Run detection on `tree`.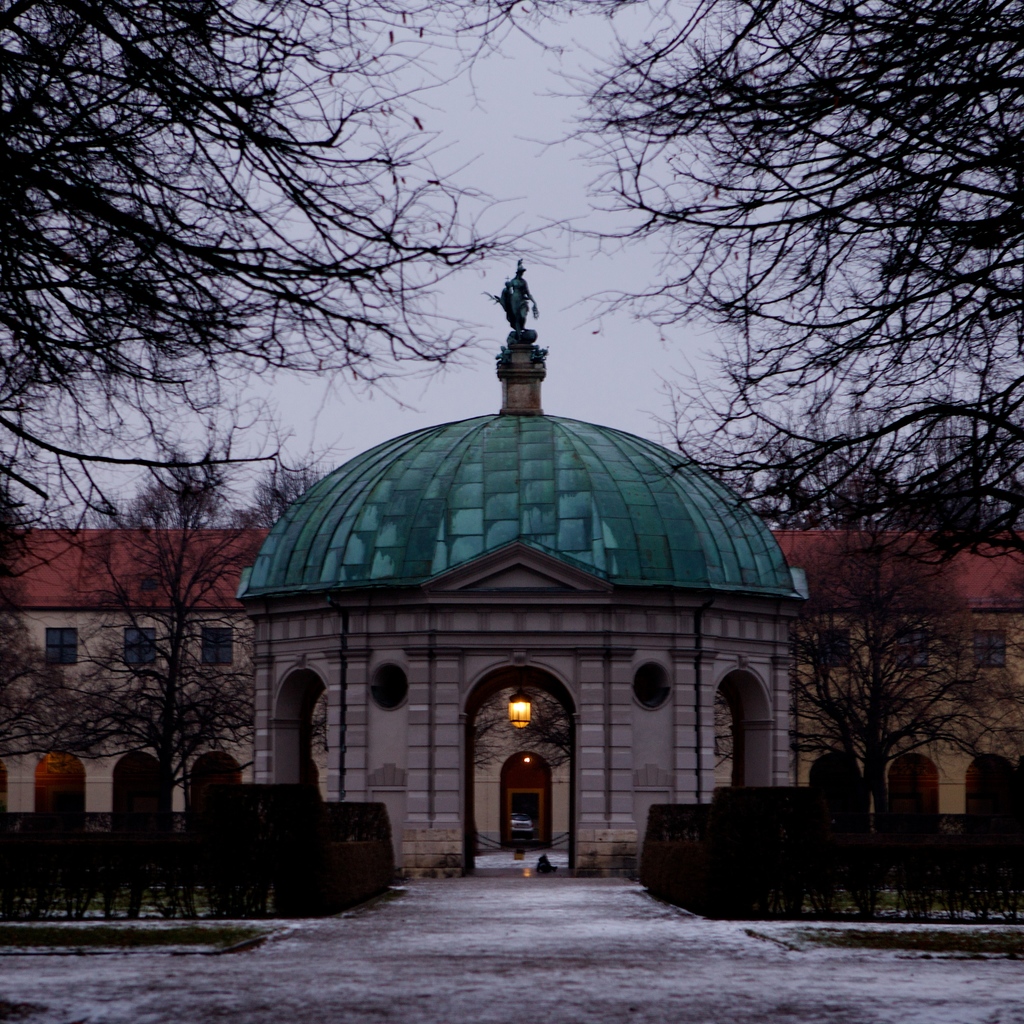
Result: 658 379 1023 559.
